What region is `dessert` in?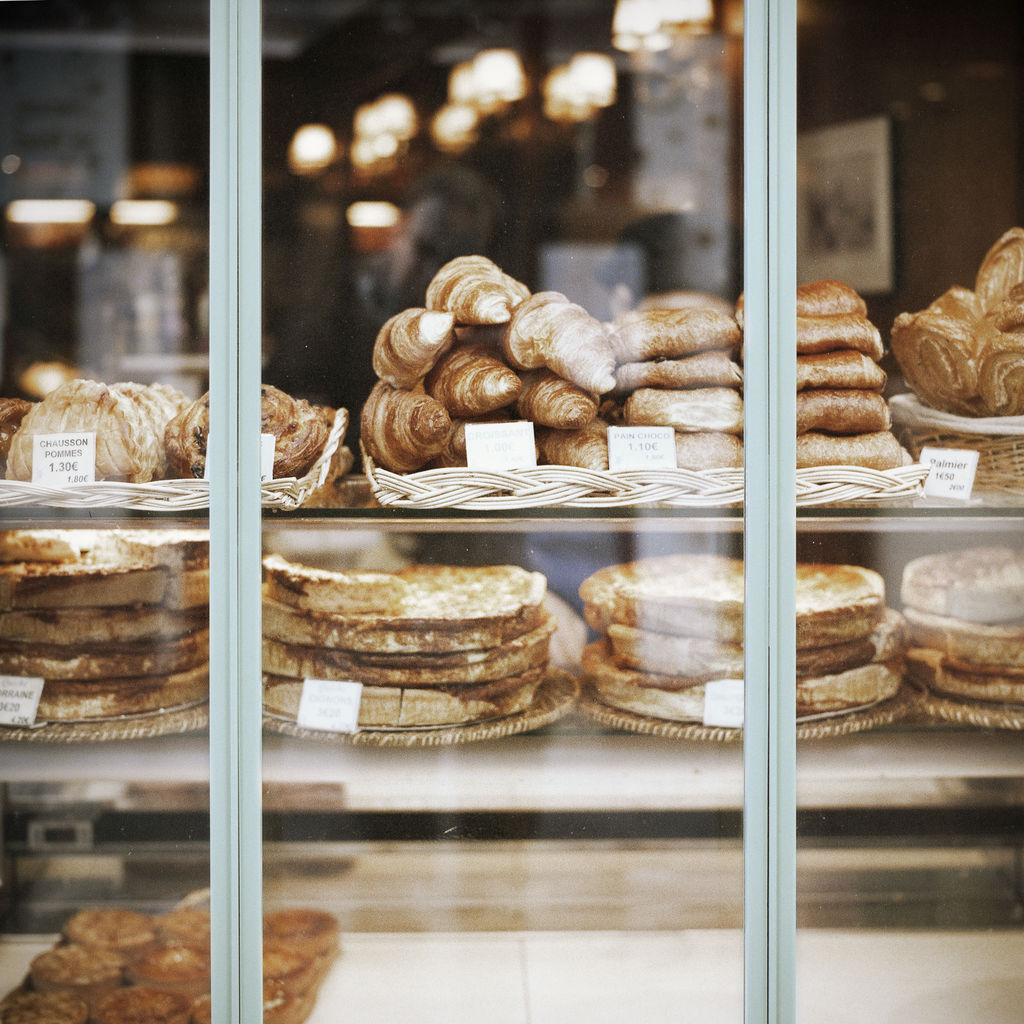
region(801, 390, 890, 435).
